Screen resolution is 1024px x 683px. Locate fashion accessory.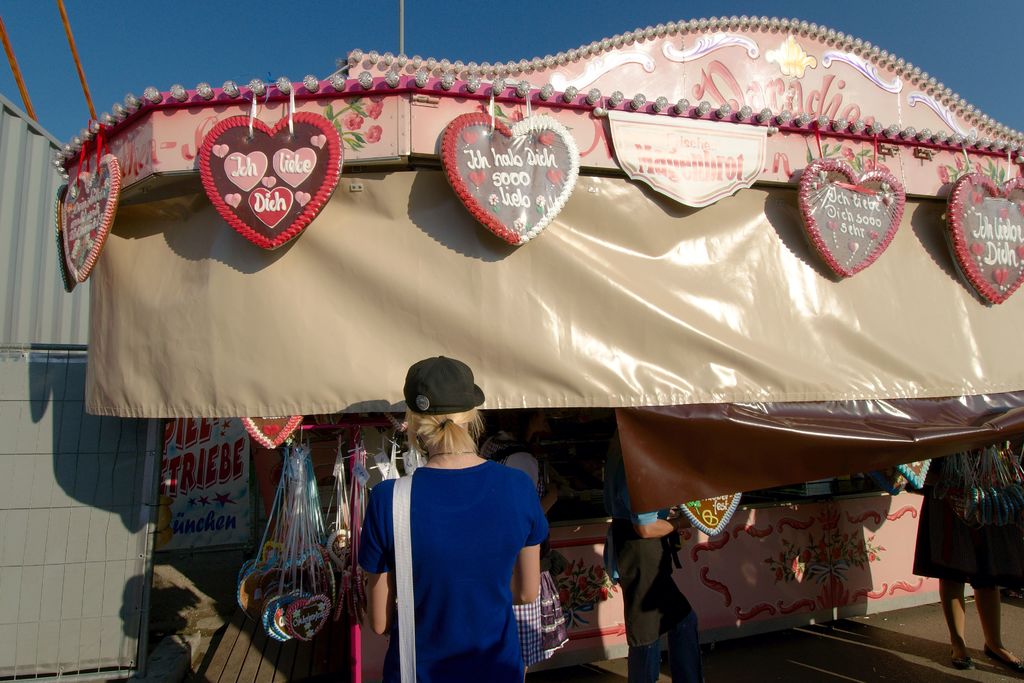
428:448:480:459.
